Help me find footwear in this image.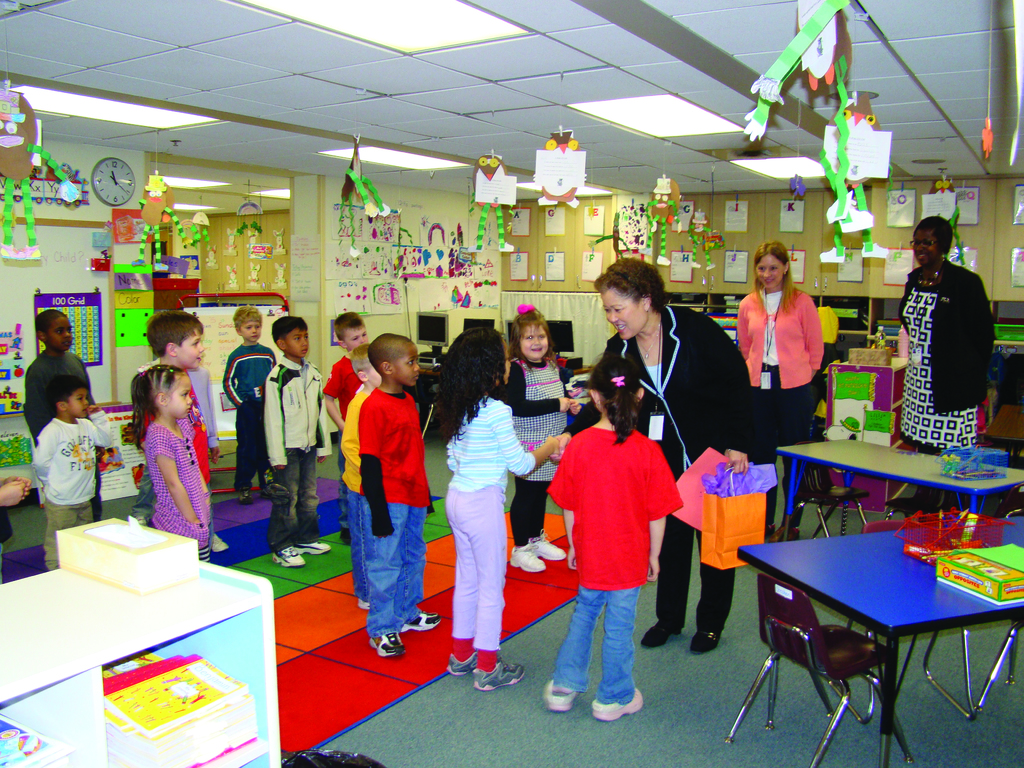
Found it: [x1=367, y1=631, x2=405, y2=659].
